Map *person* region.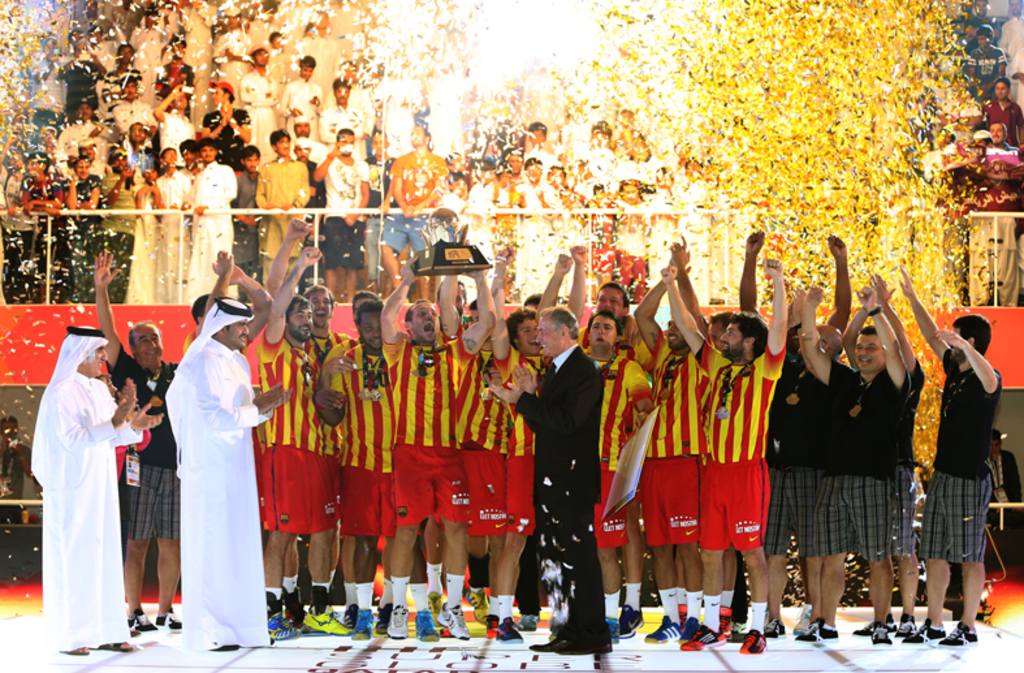
Mapped to 440 168 465 256.
